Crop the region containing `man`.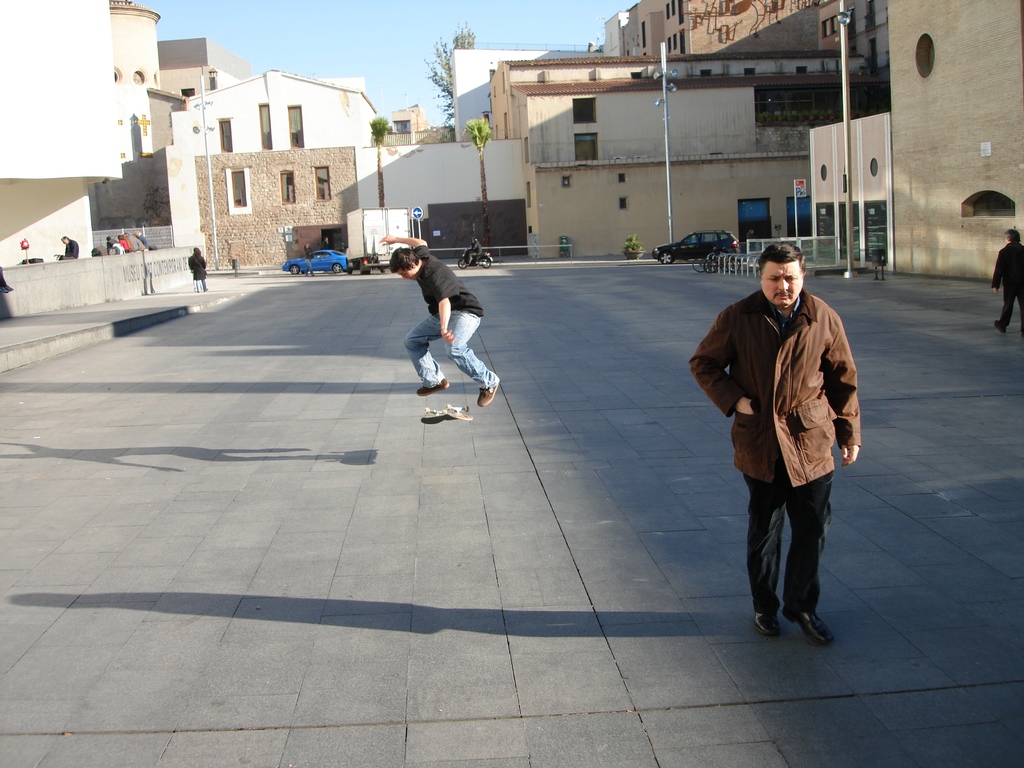
Crop region: {"x1": 106, "y1": 233, "x2": 119, "y2": 249}.
